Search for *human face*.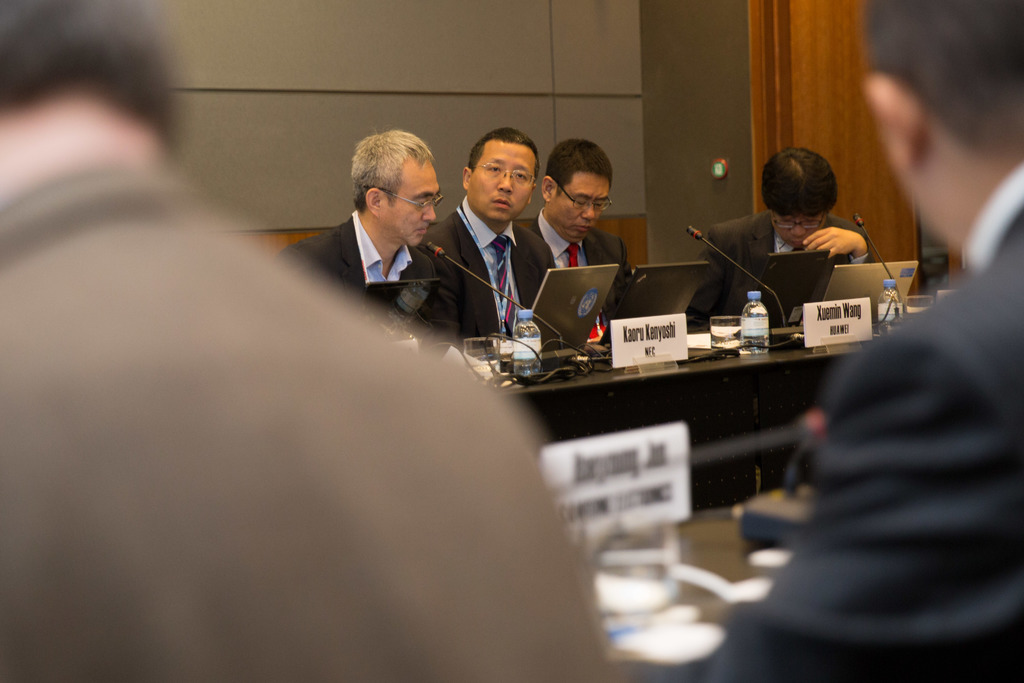
Found at BBox(470, 144, 534, 222).
